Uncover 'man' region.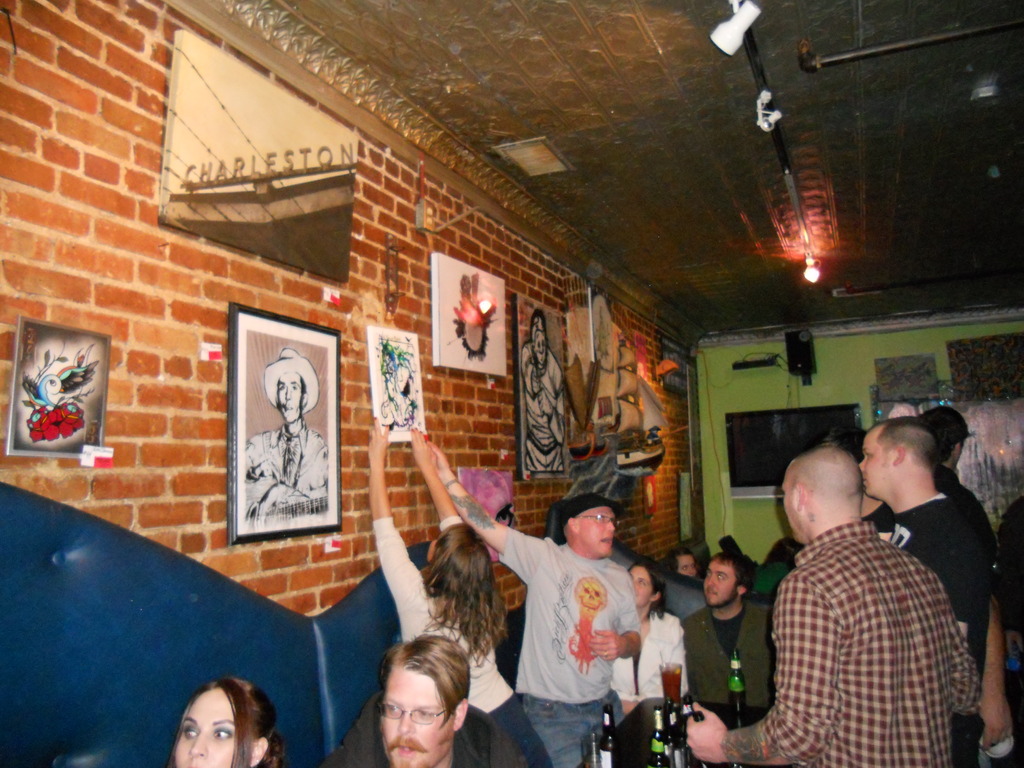
Uncovered: box=[916, 401, 998, 556].
